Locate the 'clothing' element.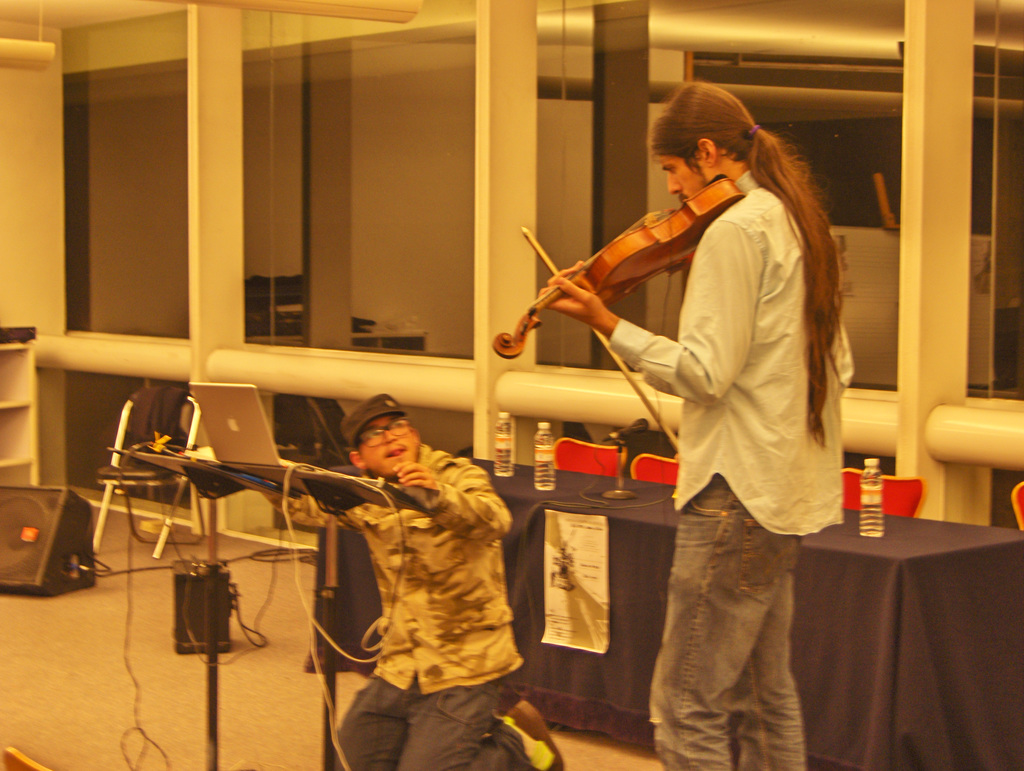
Element bbox: box=[276, 441, 527, 770].
